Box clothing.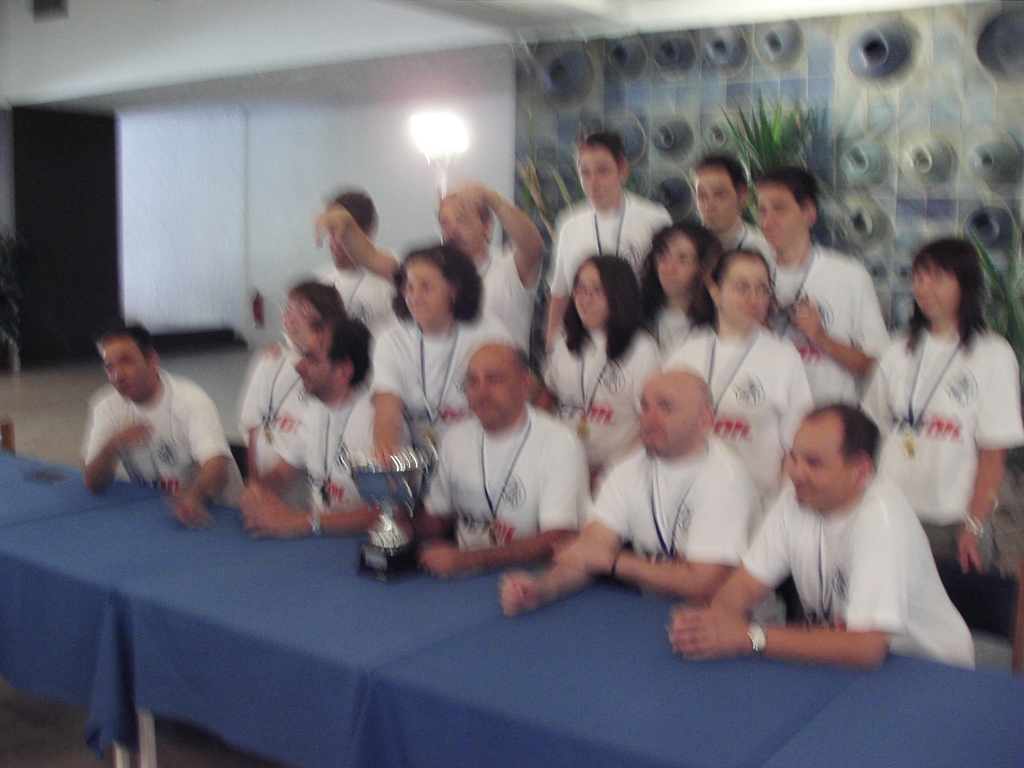
<bbox>478, 246, 546, 358</bbox>.
